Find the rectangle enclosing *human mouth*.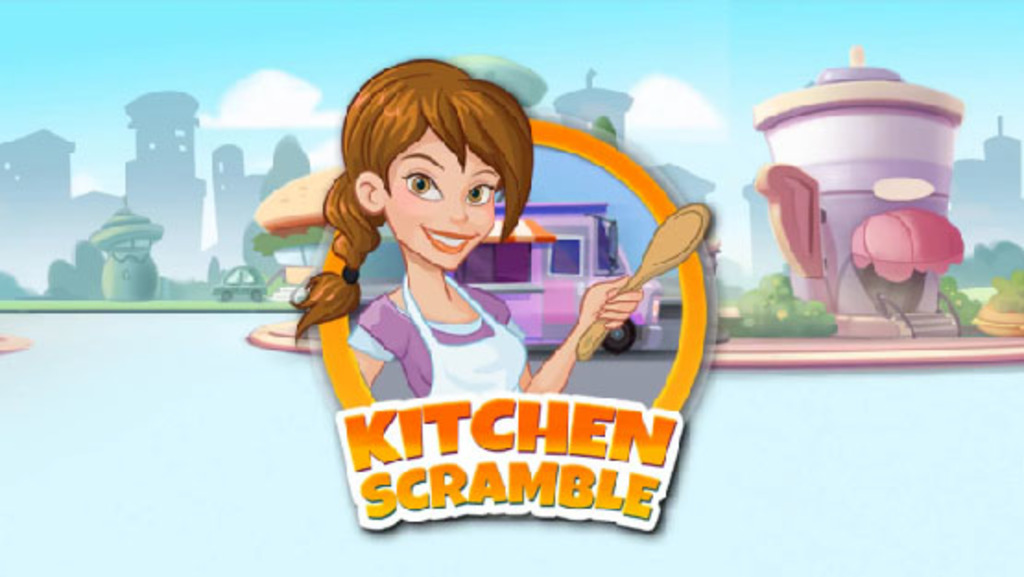
box=[423, 227, 478, 253].
